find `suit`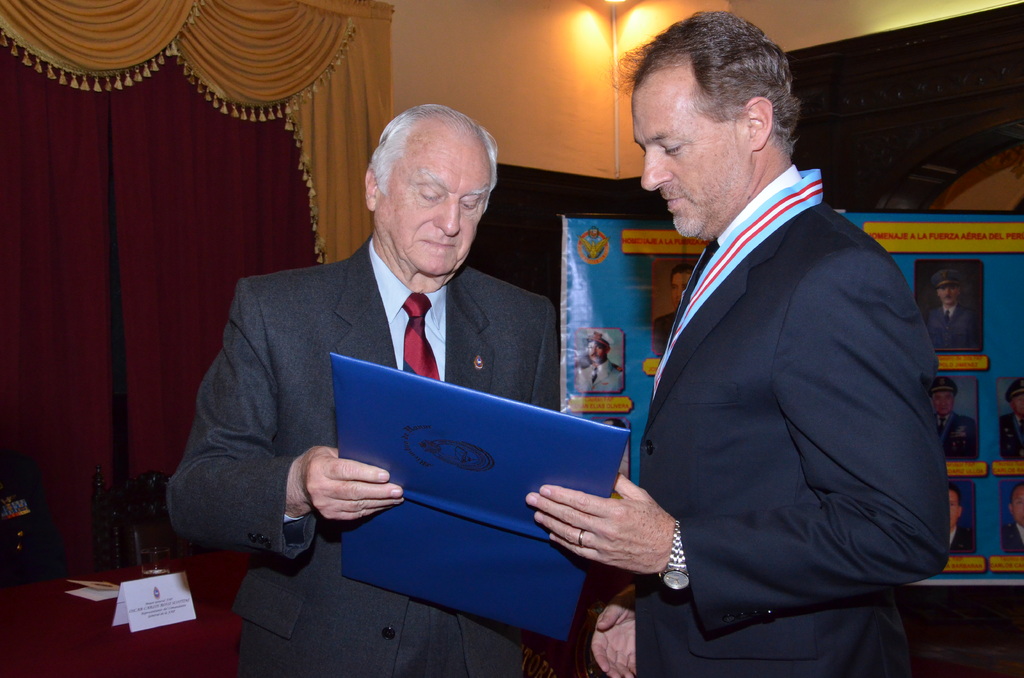
x1=593, y1=57, x2=932, y2=671
